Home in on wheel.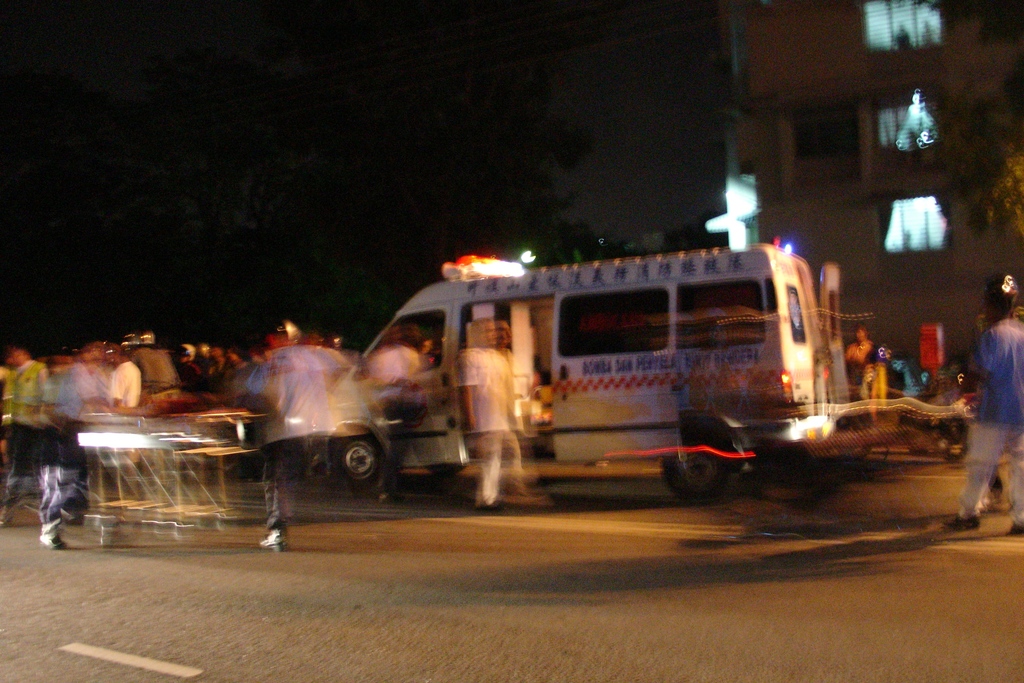
Homed in at Rect(332, 425, 388, 477).
